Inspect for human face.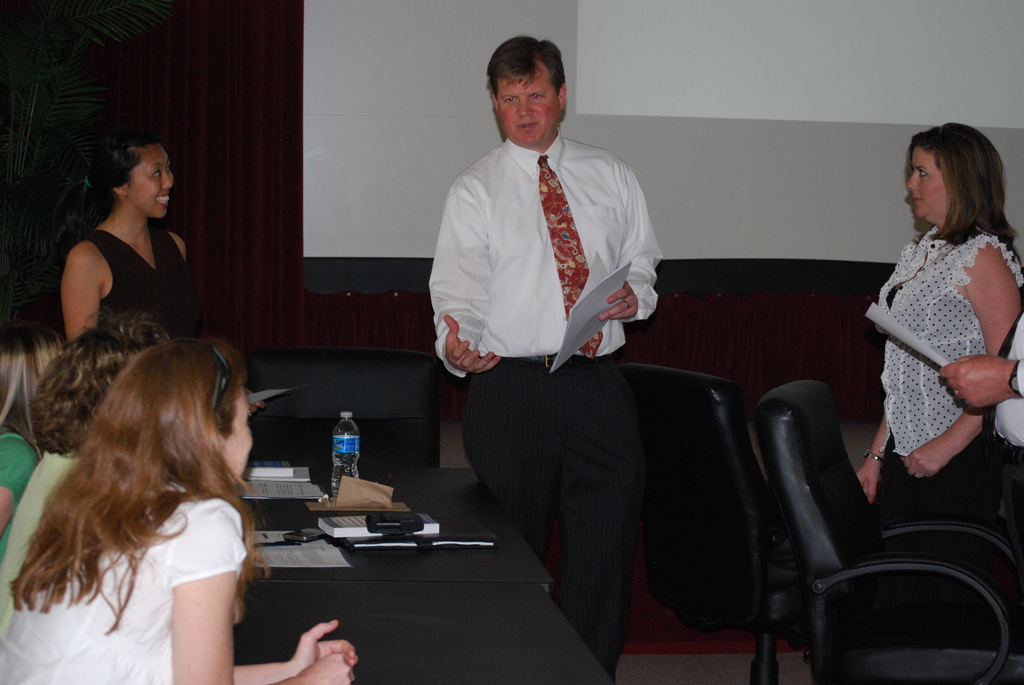
Inspection: crop(221, 383, 252, 480).
